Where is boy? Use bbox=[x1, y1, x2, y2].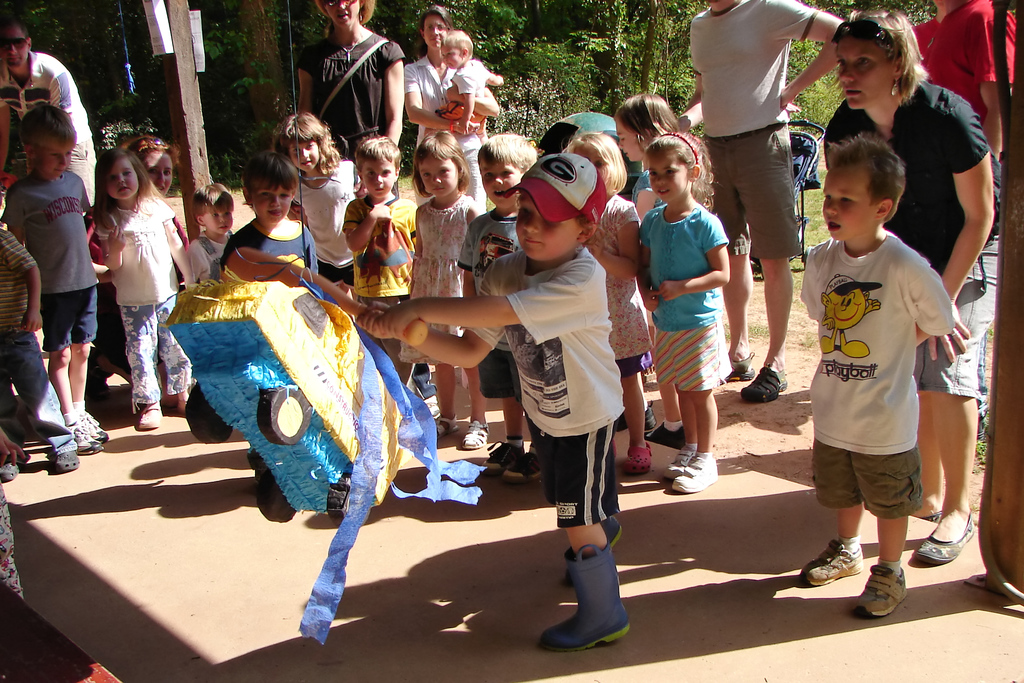
bbox=[339, 135, 420, 310].
